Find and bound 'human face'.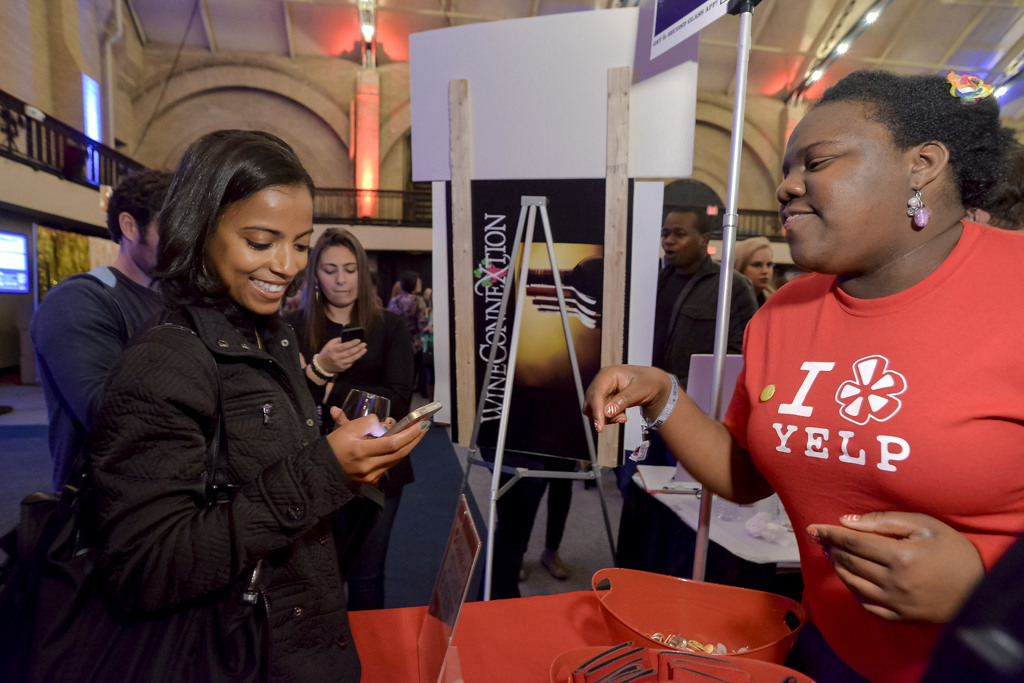
Bound: 136 206 187 290.
